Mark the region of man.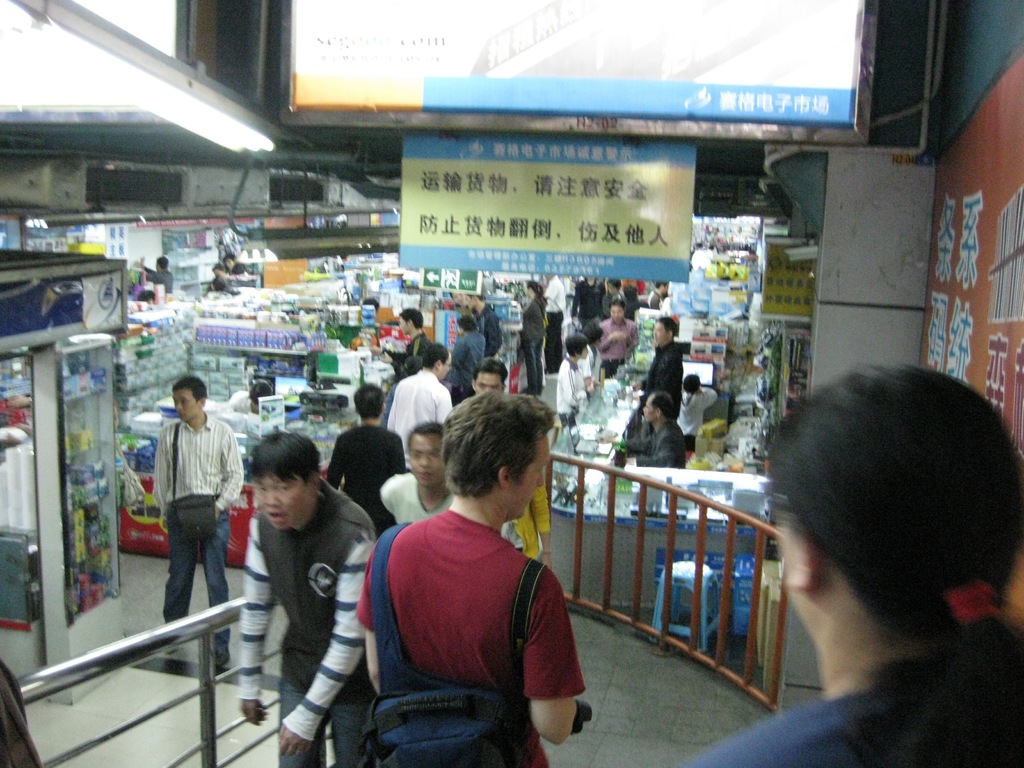
Region: Rect(384, 422, 532, 552).
